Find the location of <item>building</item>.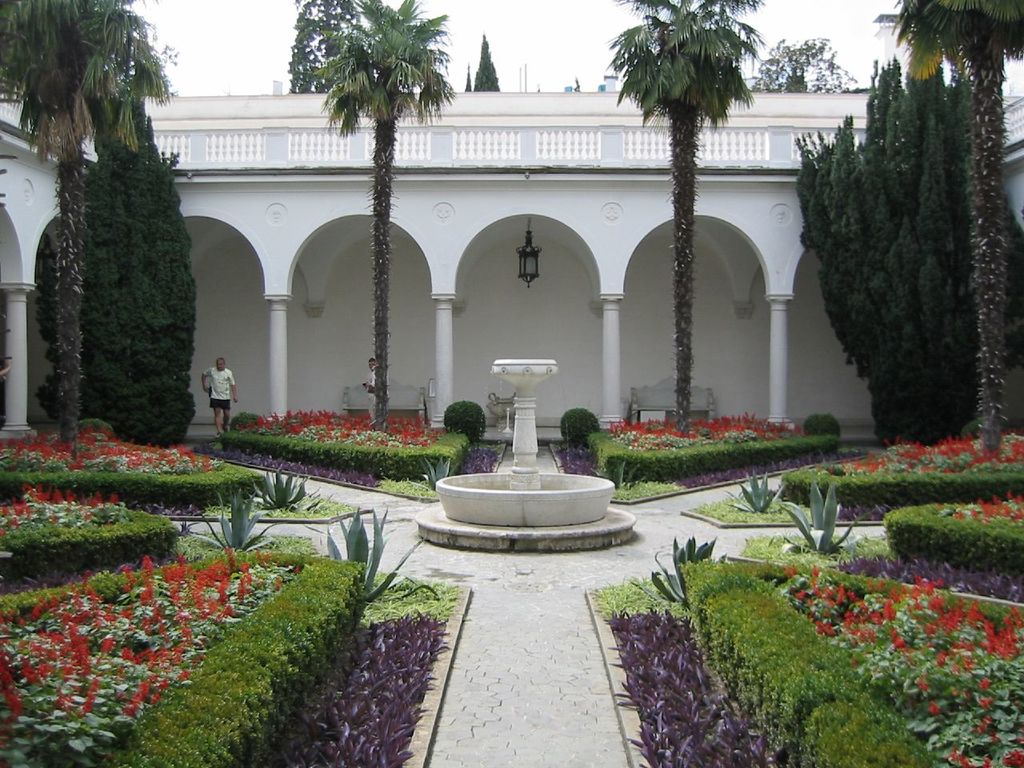
Location: 0/90/1023/444.
